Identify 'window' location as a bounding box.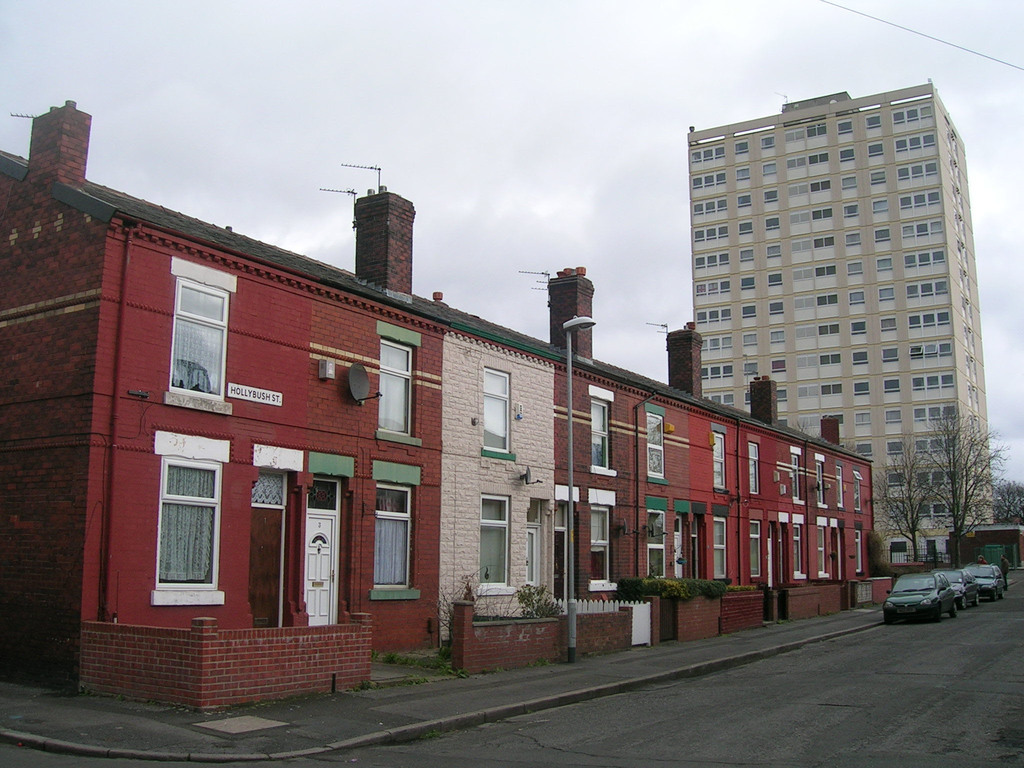
bbox(701, 330, 731, 352).
